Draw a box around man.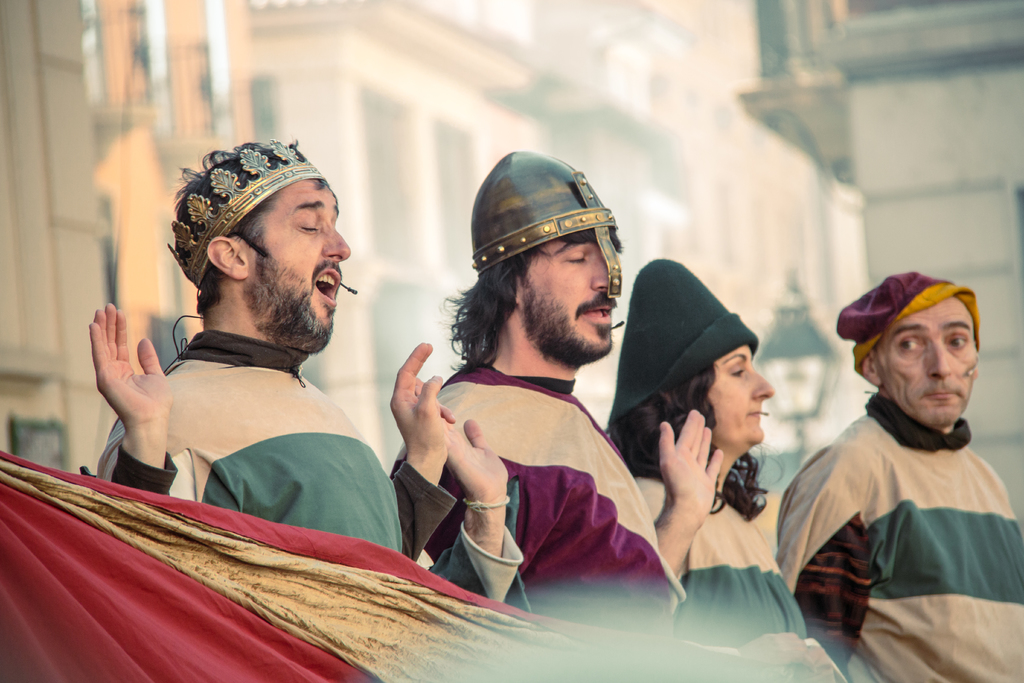
bbox=(85, 135, 463, 570).
